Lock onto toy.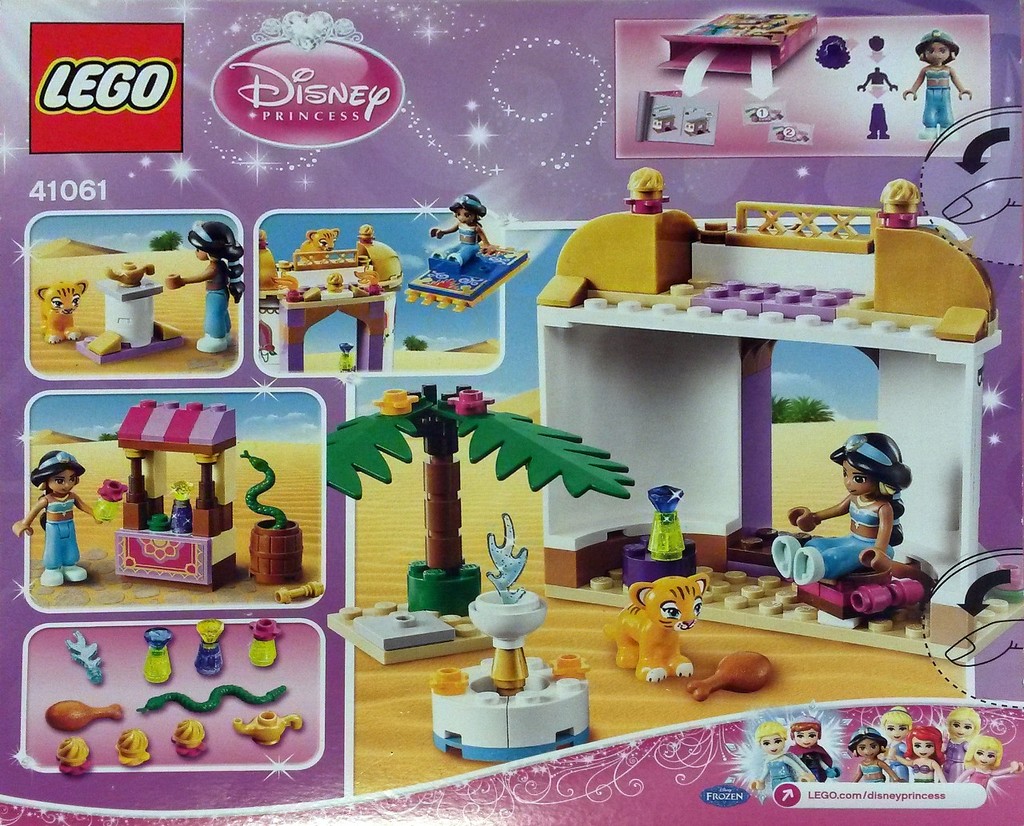
Locked: [x1=112, y1=400, x2=237, y2=591].
